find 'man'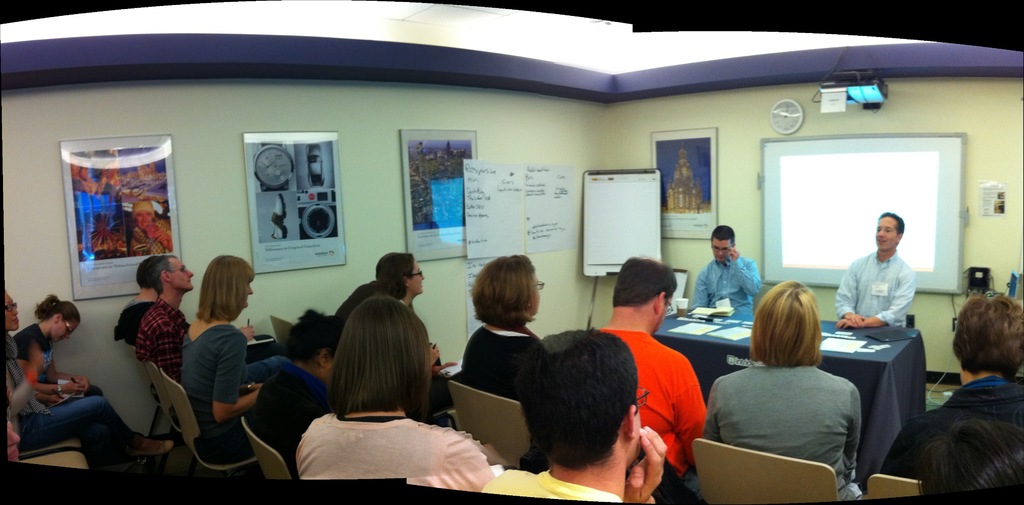
843/218/931/346
